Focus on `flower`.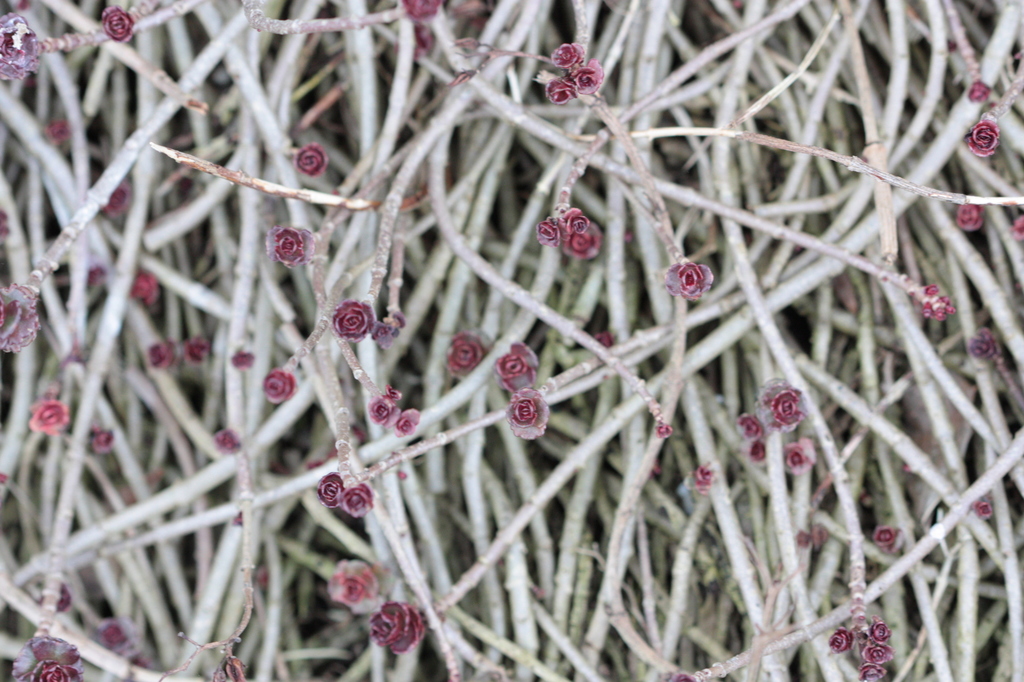
Focused at l=328, t=556, r=378, b=603.
